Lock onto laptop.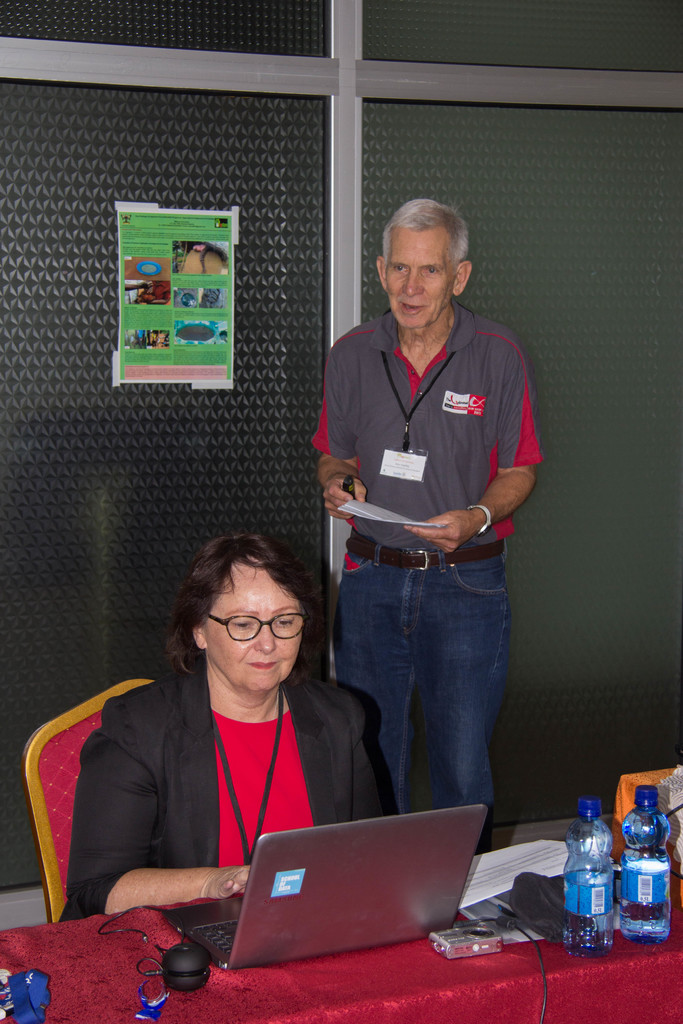
Locked: BBox(153, 798, 490, 968).
